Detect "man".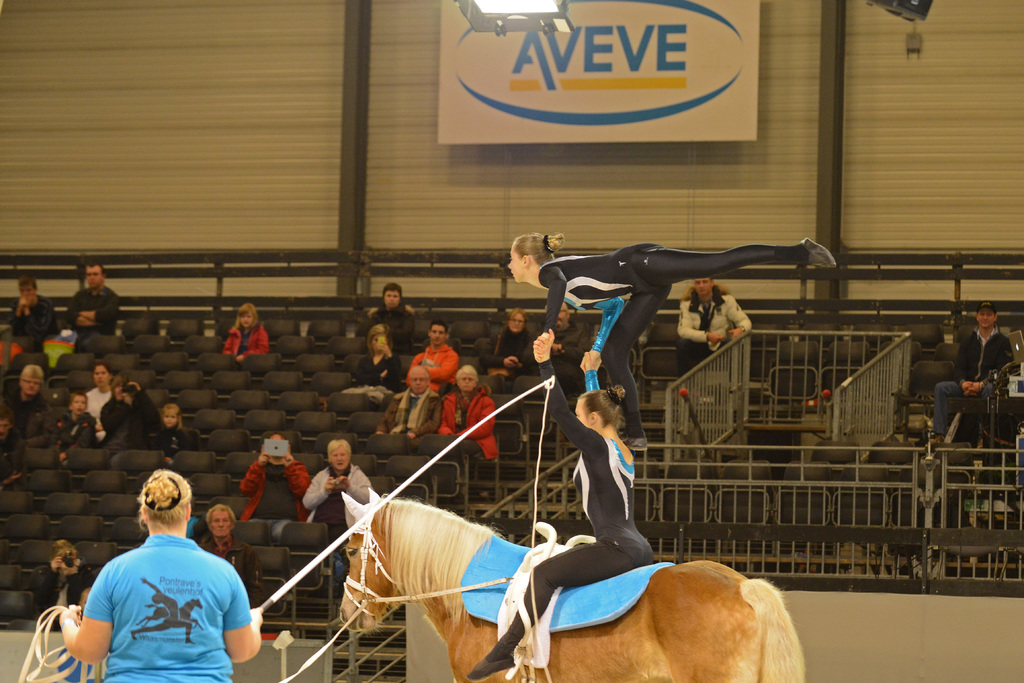
Detected at bbox=(676, 273, 751, 383).
